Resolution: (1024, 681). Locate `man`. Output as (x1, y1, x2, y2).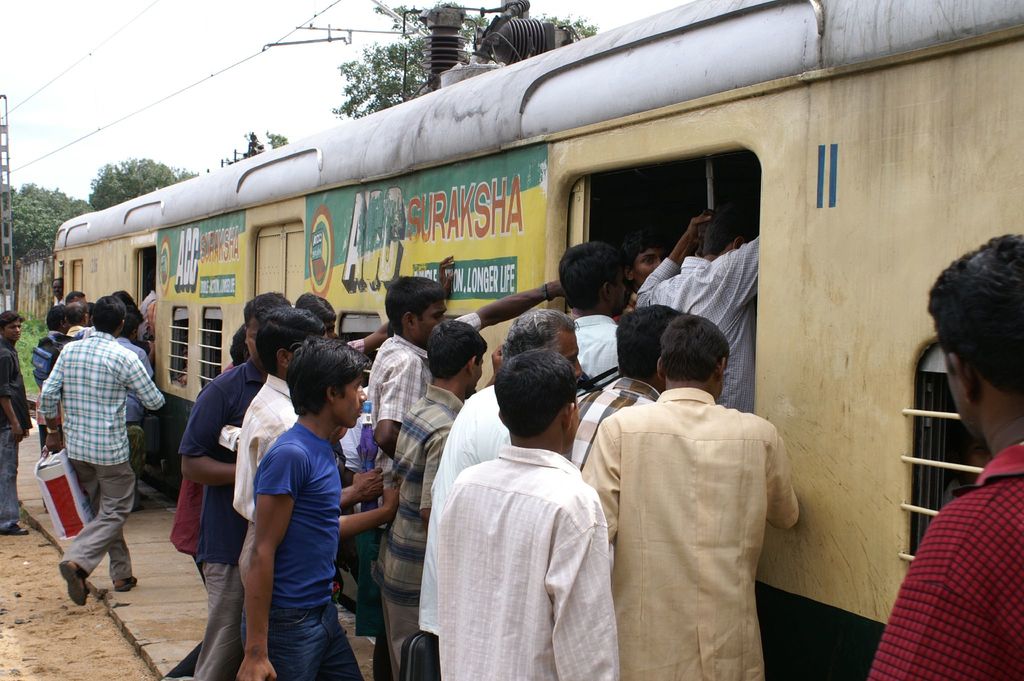
(36, 275, 157, 614).
